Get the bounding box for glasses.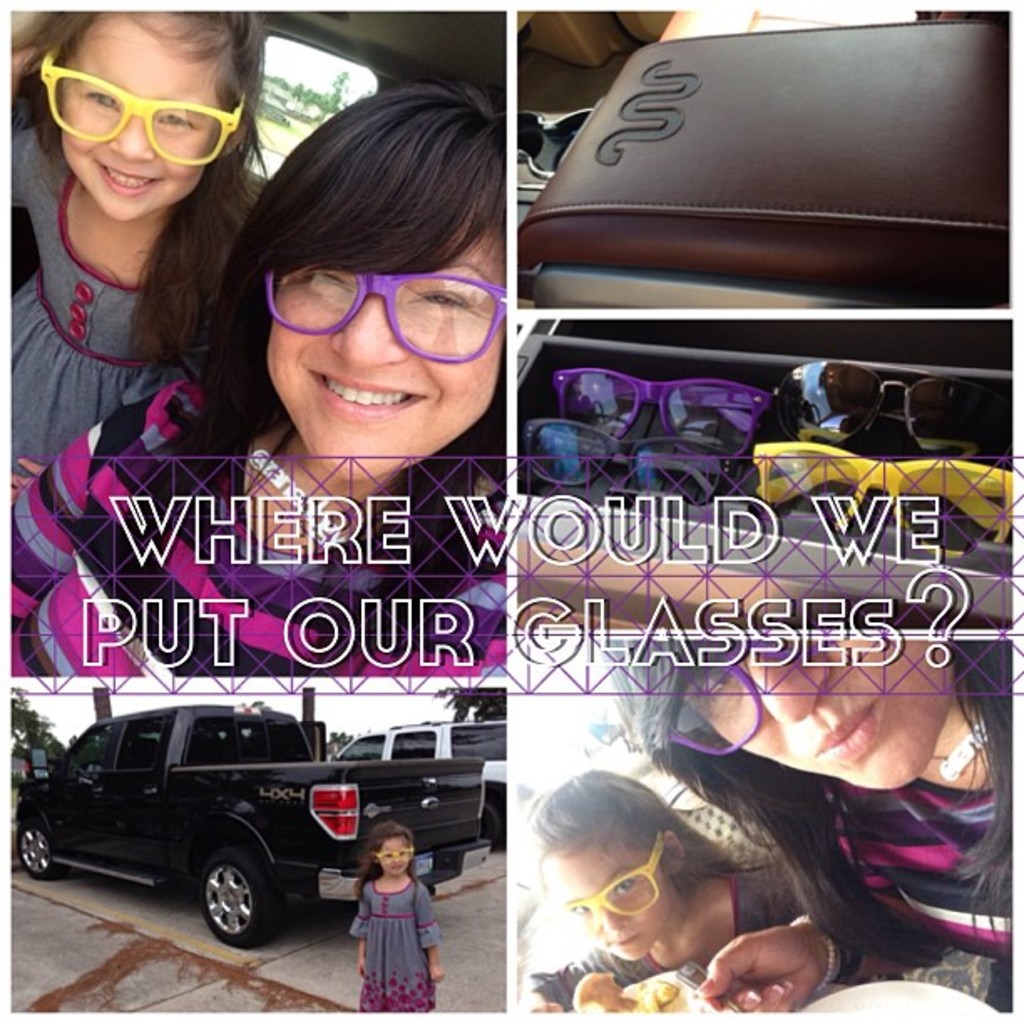
632, 637, 817, 753.
